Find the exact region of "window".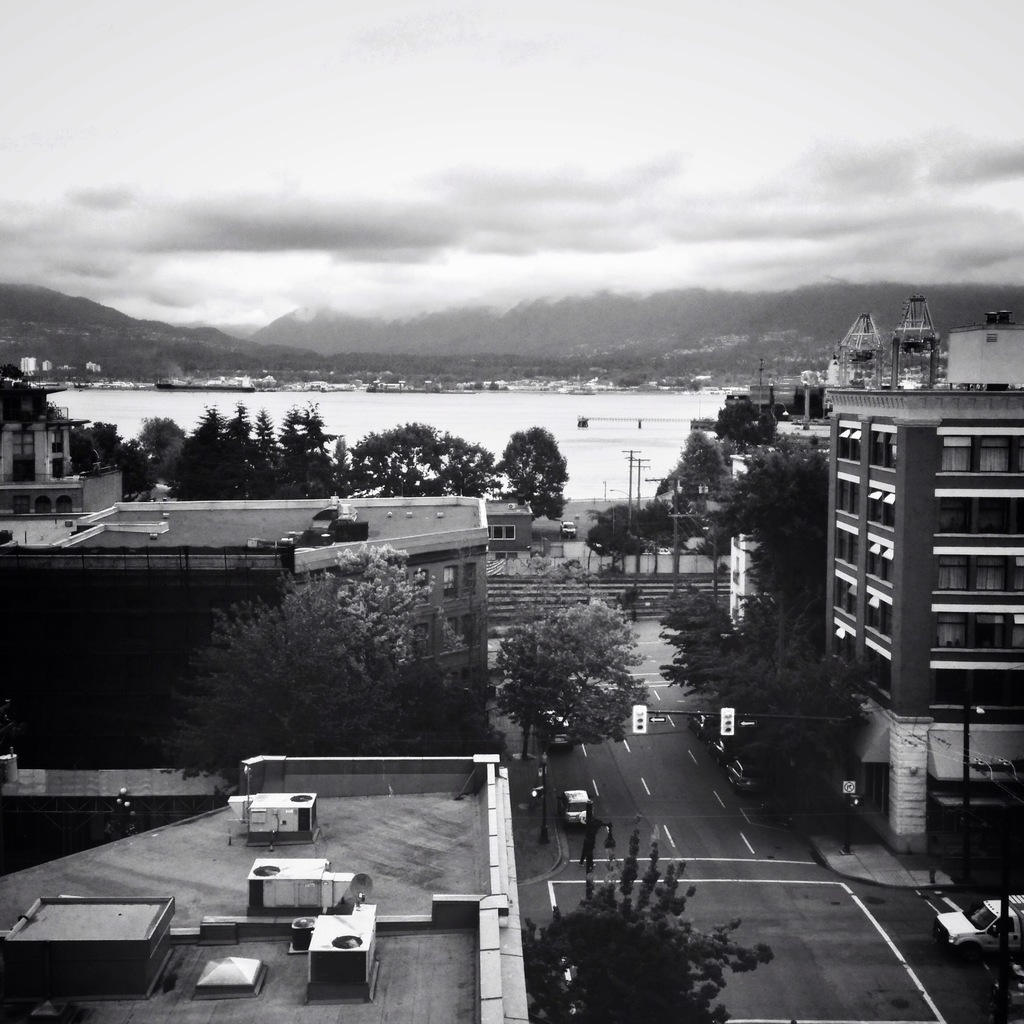
Exact region: (left=484, top=522, right=515, bottom=541).
